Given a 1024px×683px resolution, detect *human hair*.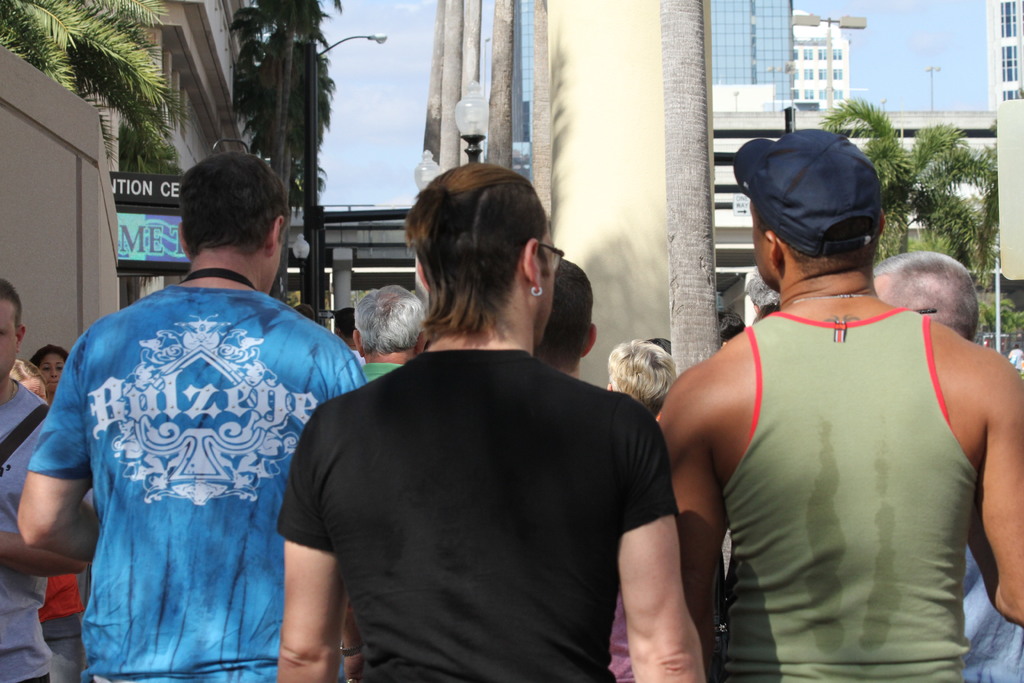
8, 357, 49, 392.
